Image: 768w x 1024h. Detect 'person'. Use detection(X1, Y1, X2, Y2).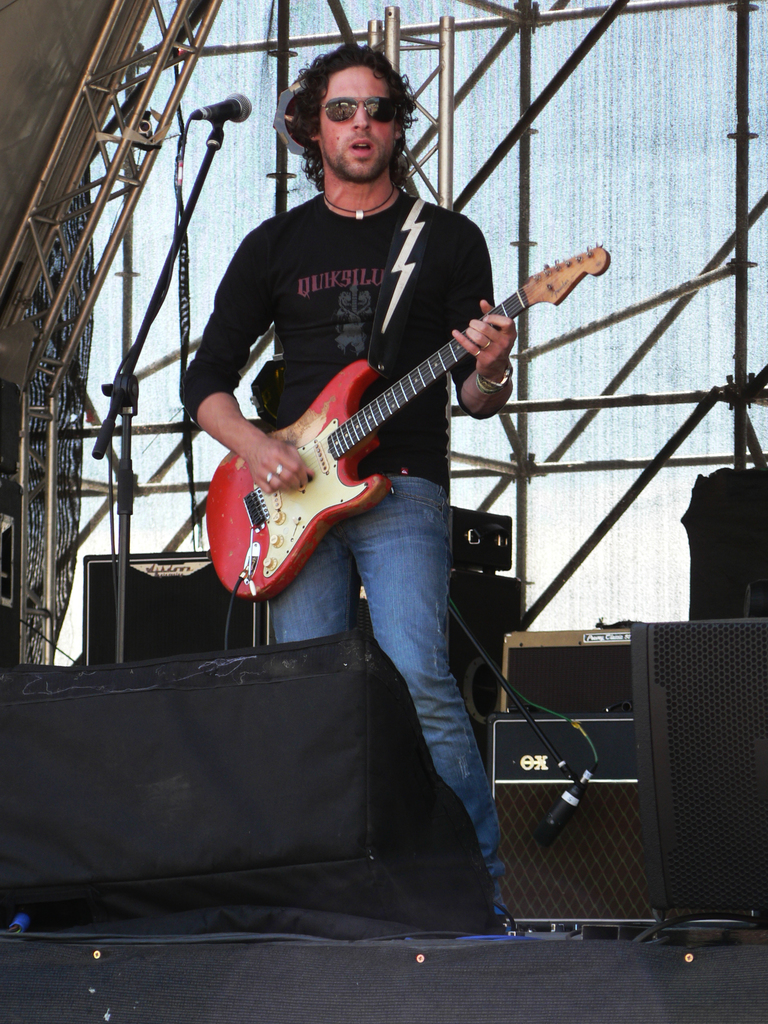
detection(192, 47, 586, 817).
